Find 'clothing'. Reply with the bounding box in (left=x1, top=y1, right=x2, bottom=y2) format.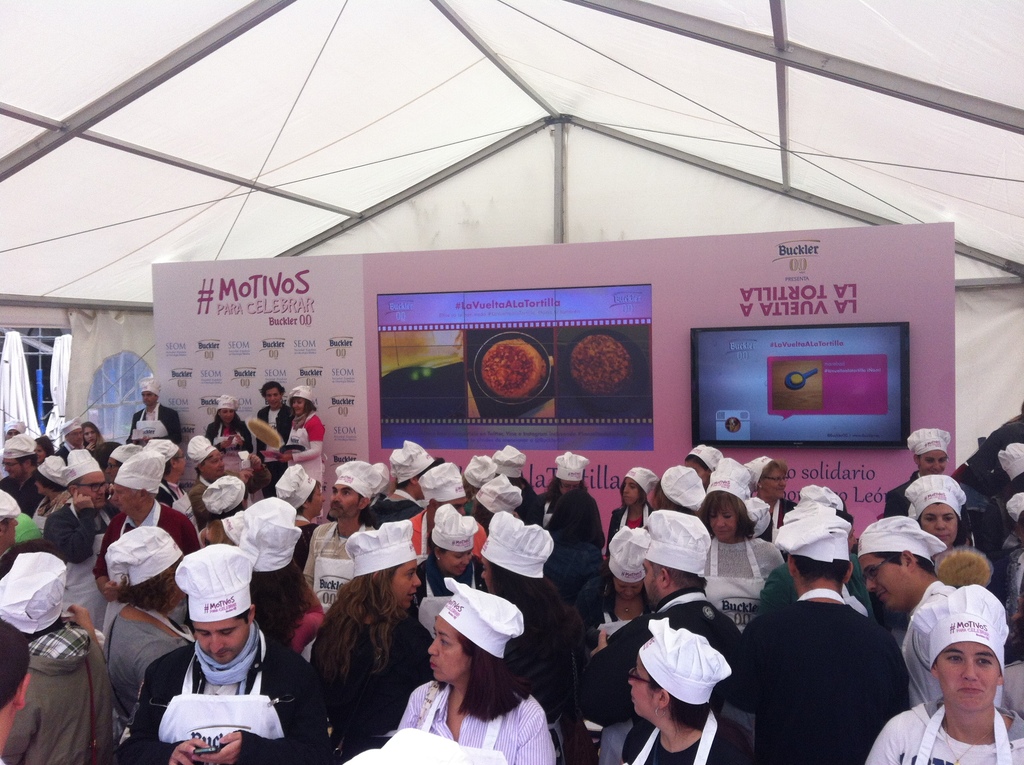
(left=200, top=420, right=257, bottom=451).
